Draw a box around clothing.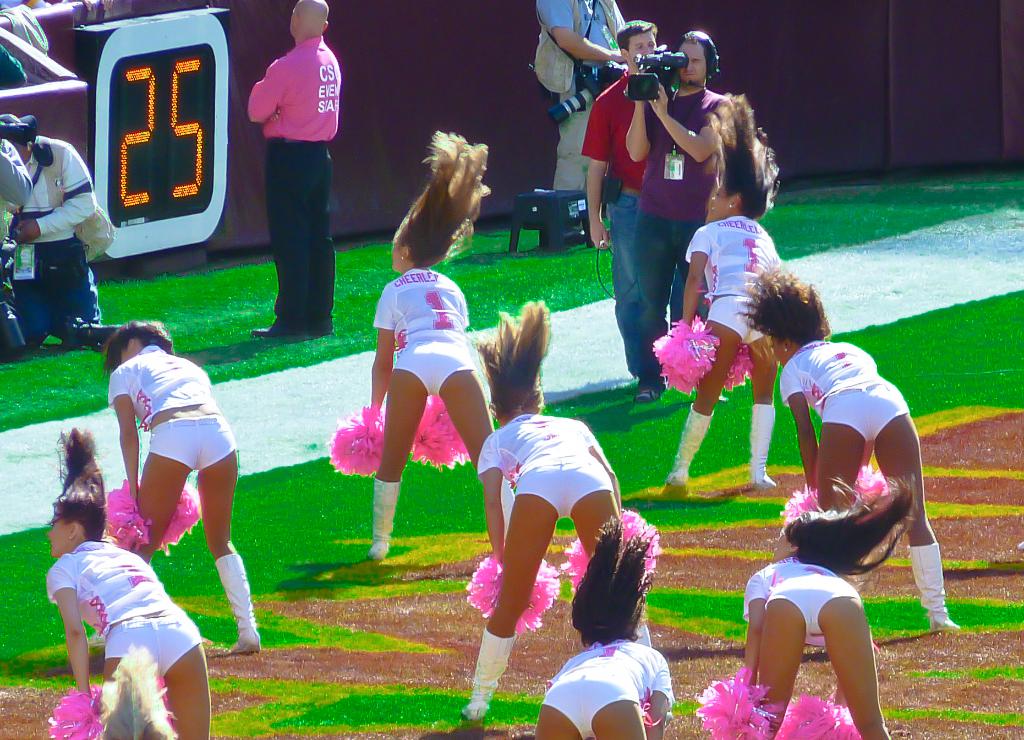
detection(115, 345, 232, 475).
